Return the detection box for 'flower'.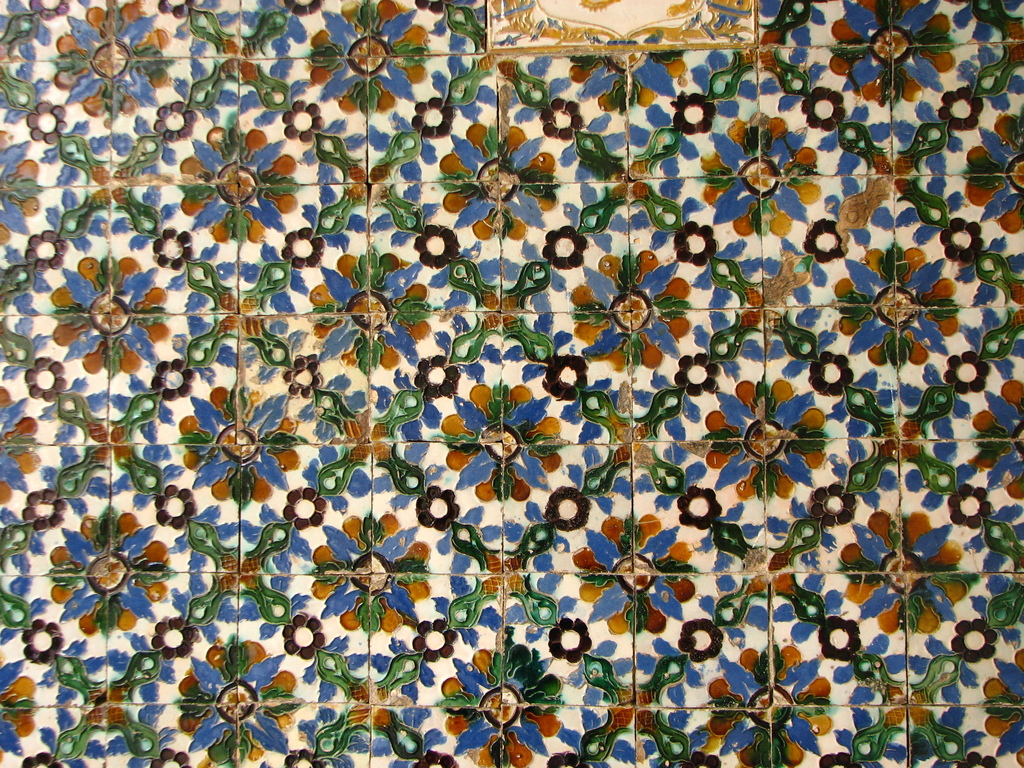
{"left": 972, "top": 378, "right": 1023, "bottom": 508}.
